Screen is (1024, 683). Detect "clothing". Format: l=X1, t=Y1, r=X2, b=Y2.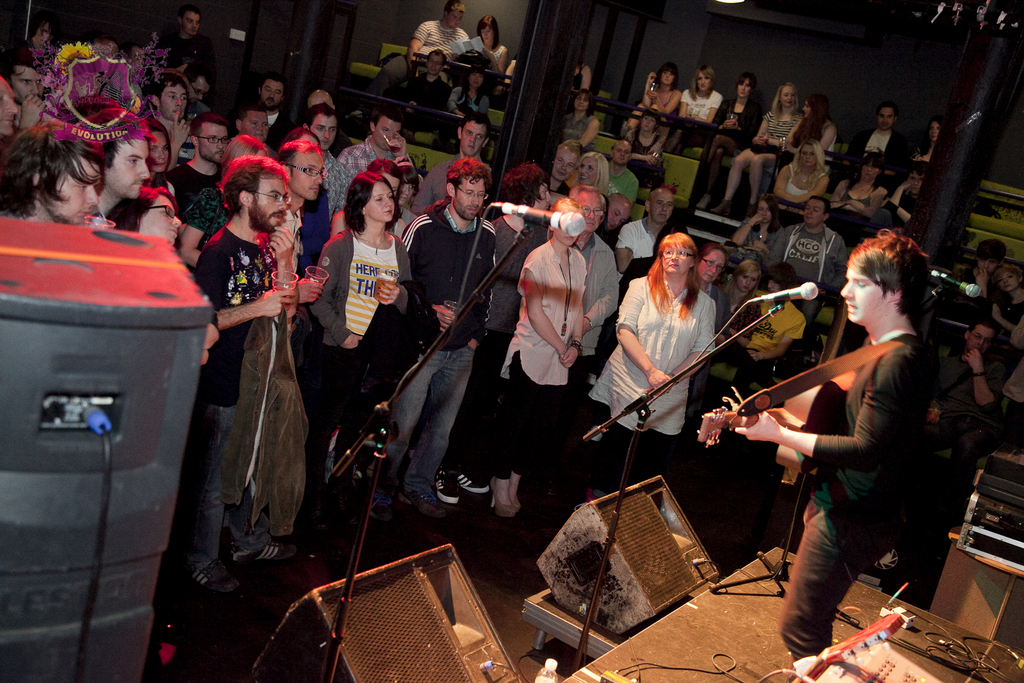
l=846, t=167, r=870, b=229.
